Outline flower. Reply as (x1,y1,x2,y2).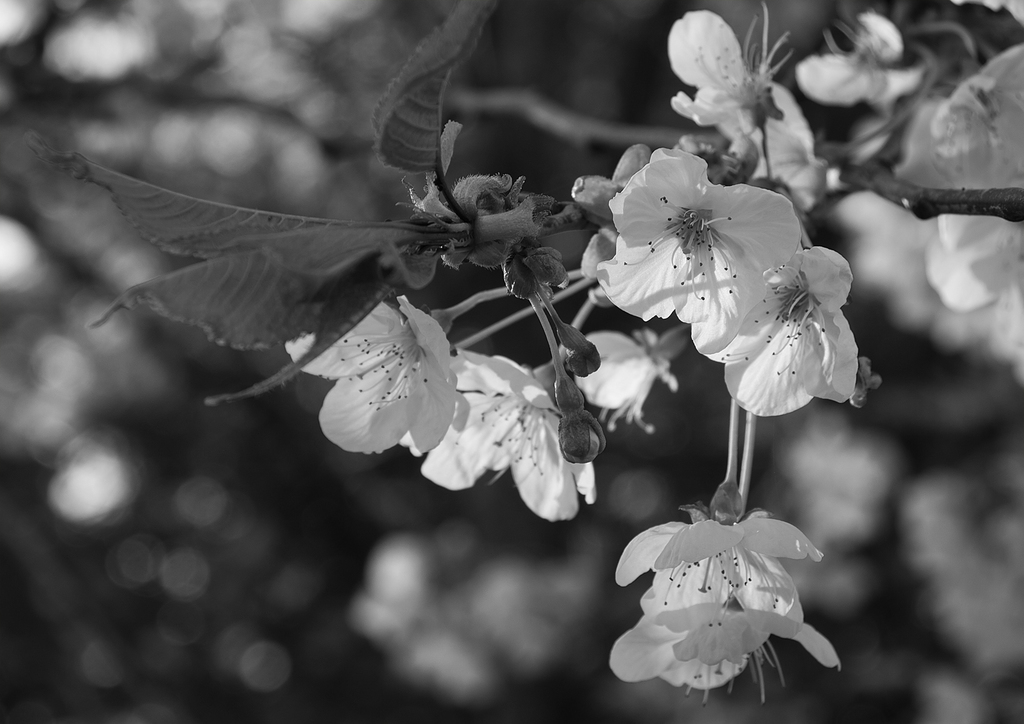
(393,341,603,524).
